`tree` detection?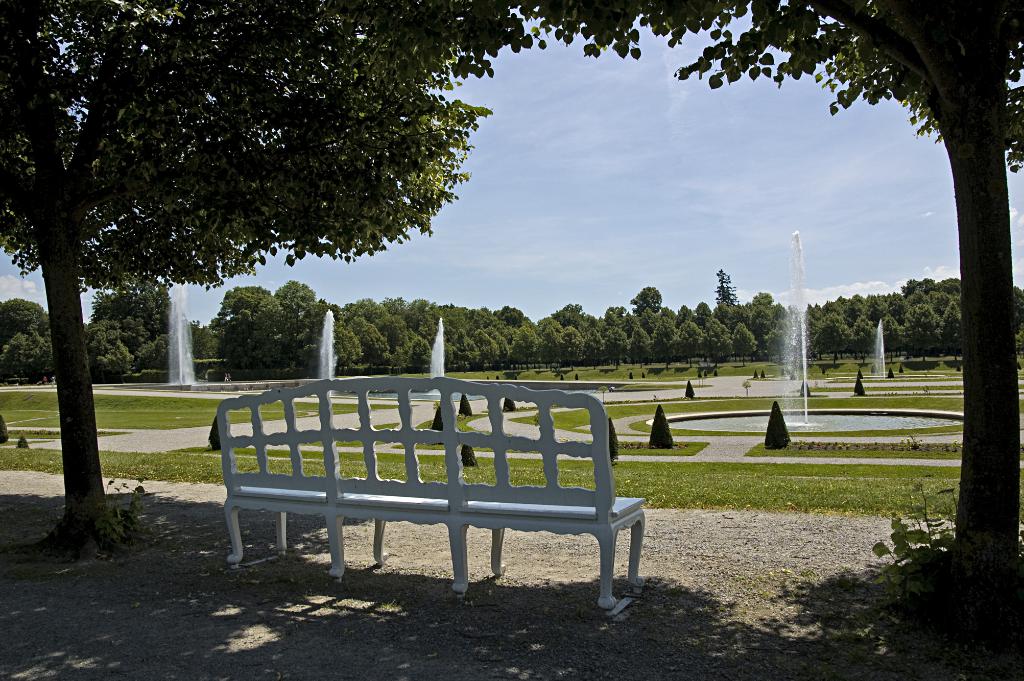
(x1=351, y1=296, x2=413, y2=374)
